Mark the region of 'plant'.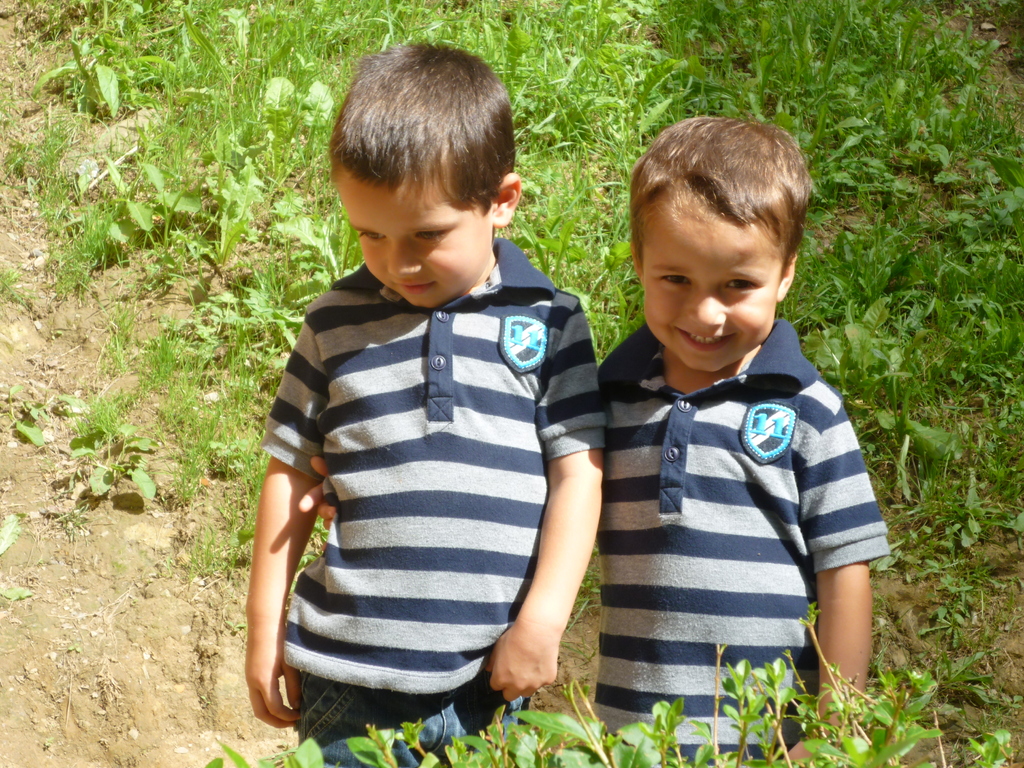
Region: [x1=70, y1=415, x2=154, y2=516].
